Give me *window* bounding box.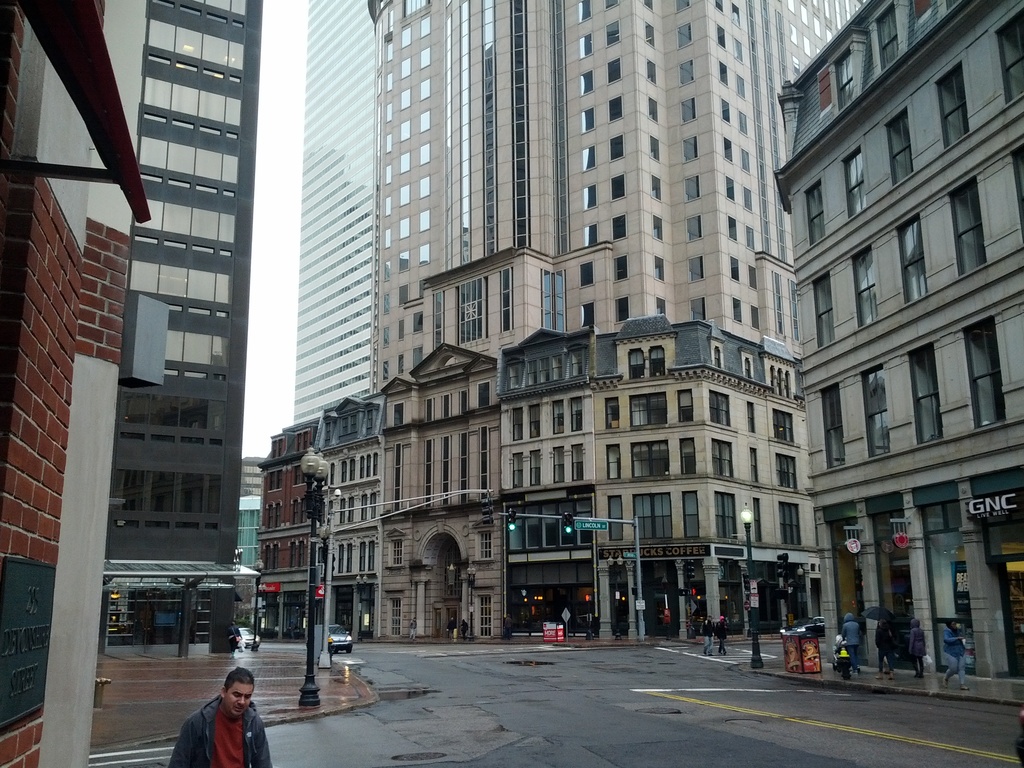
pyautogui.locateOnScreen(392, 405, 399, 424).
